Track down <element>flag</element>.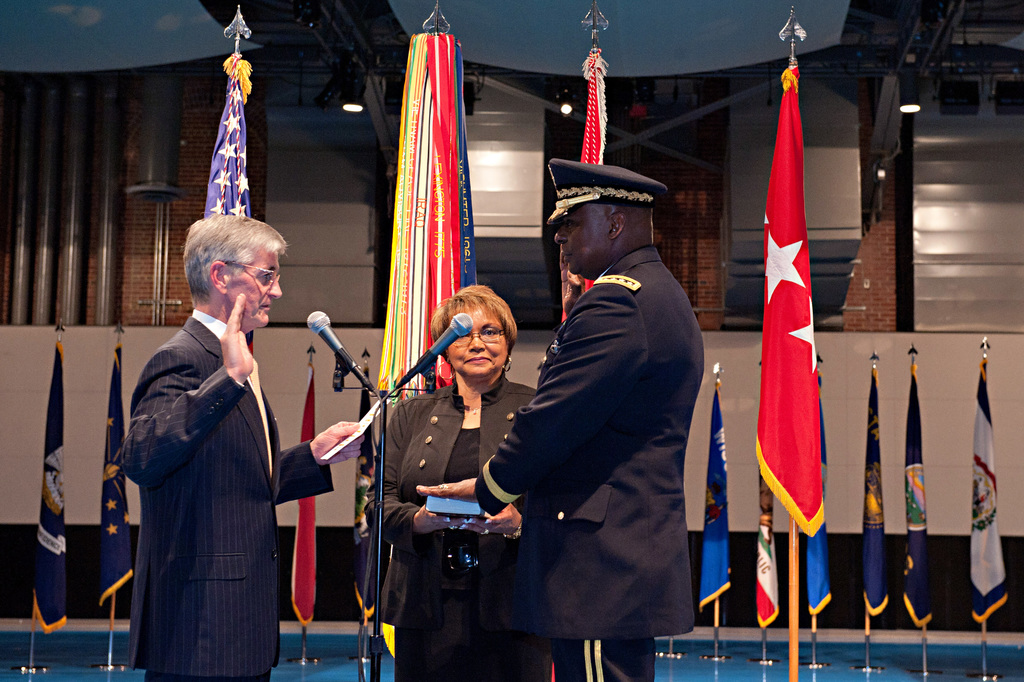
Tracked to (left=198, top=47, right=256, bottom=220).
